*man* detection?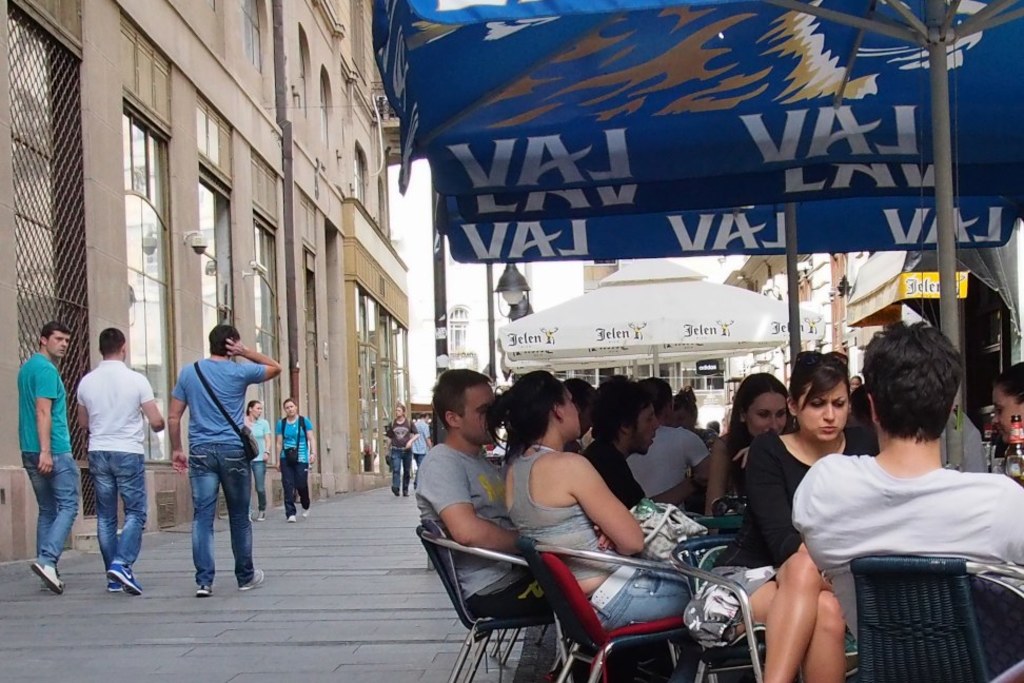
[x1=580, y1=373, x2=701, y2=504]
